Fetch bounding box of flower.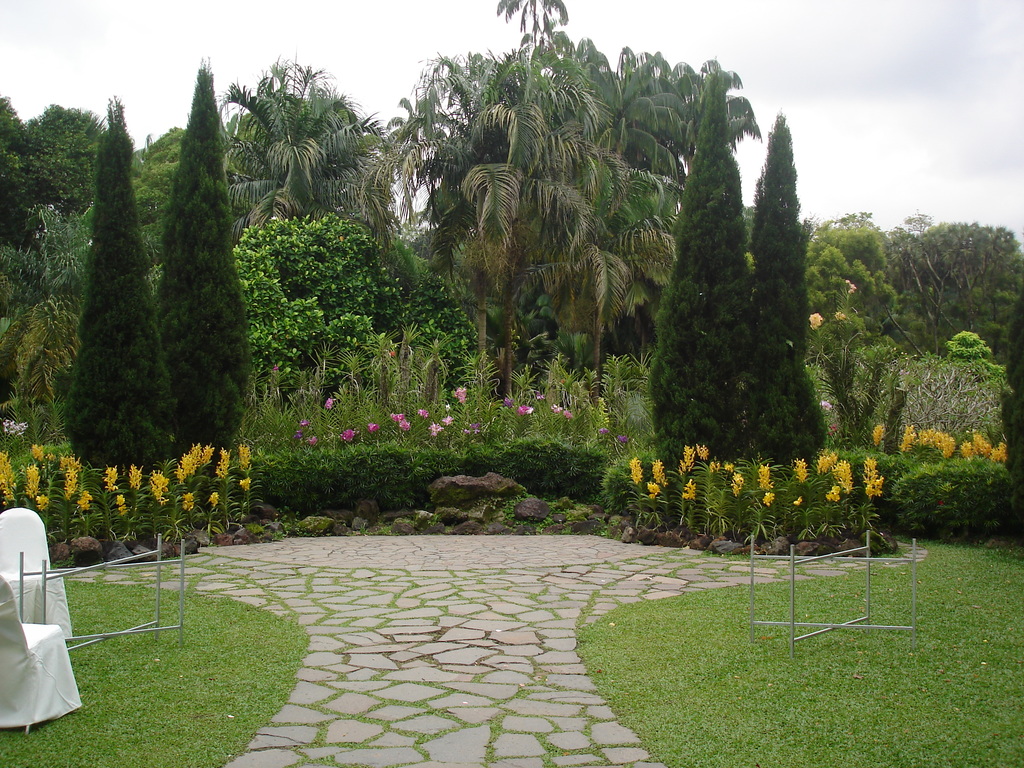
Bbox: 820:401:834:410.
